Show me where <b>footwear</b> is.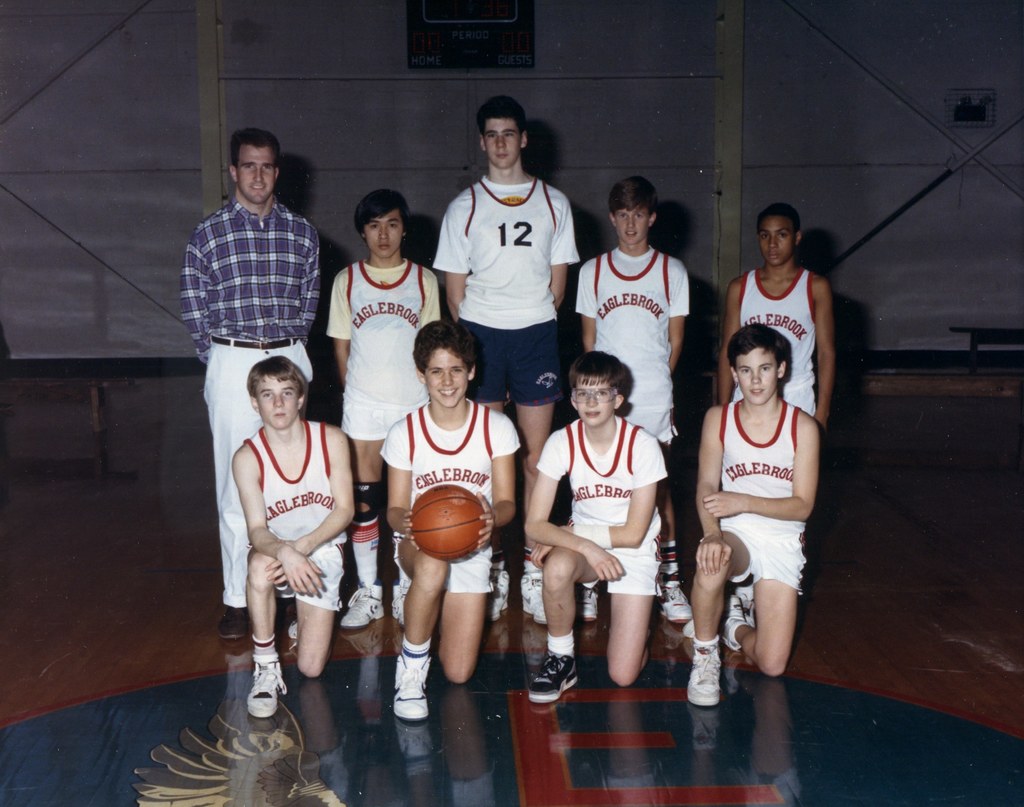
<b>footwear</b> is at box=[394, 576, 417, 627].
